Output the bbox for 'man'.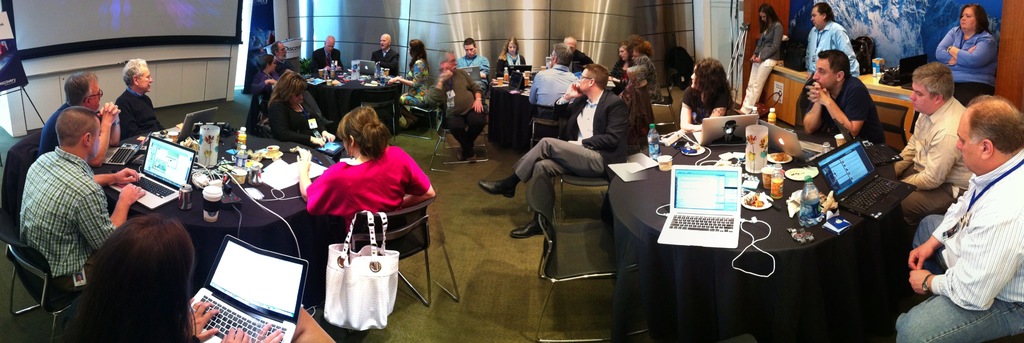
(35,73,118,163).
